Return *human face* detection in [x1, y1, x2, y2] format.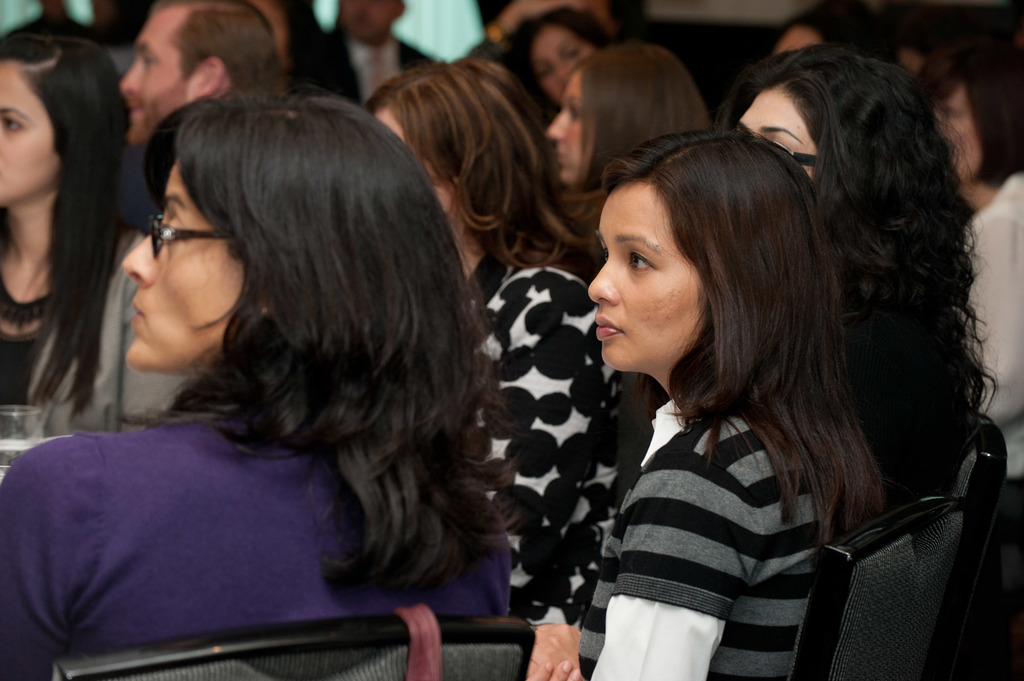
[588, 181, 703, 369].
